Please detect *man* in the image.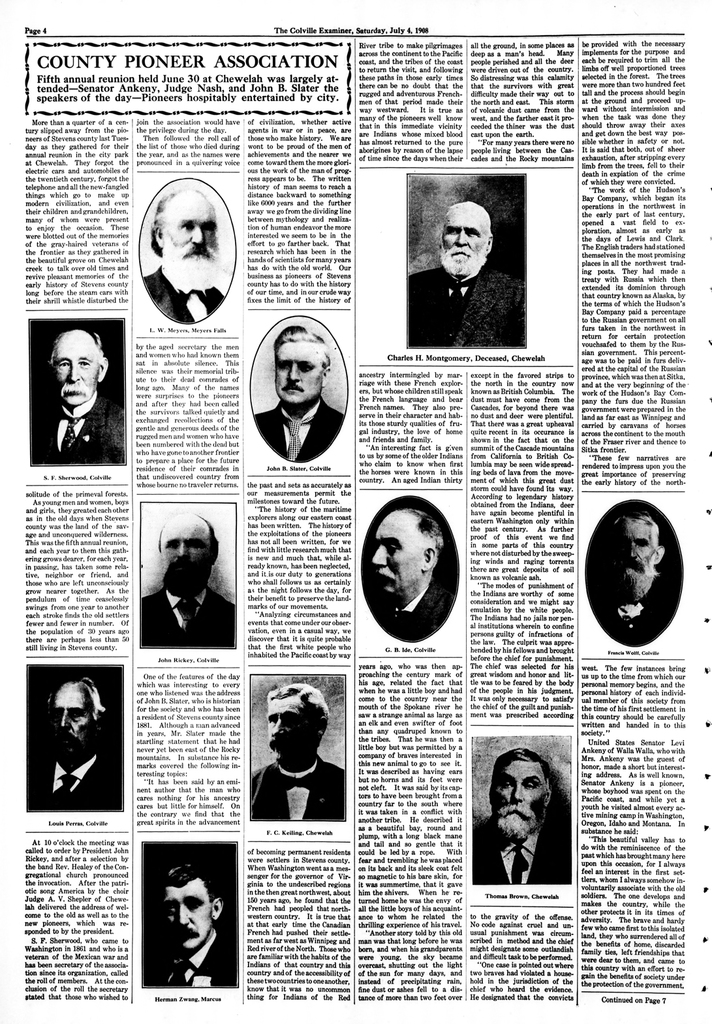
(369, 508, 457, 639).
